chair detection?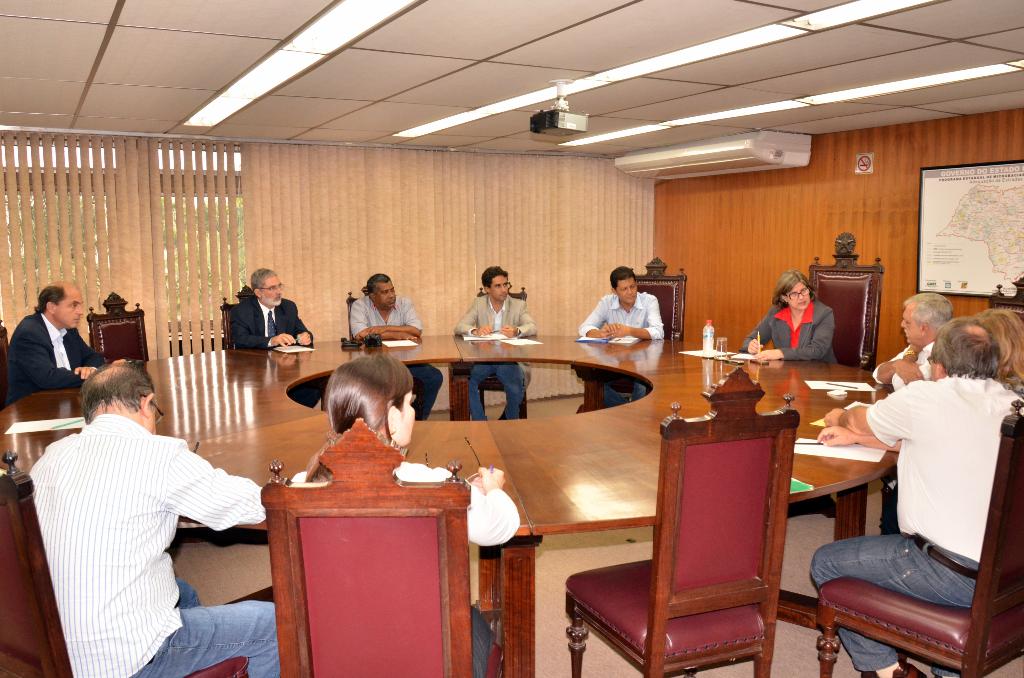
select_region(559, 367, 803, 677)
